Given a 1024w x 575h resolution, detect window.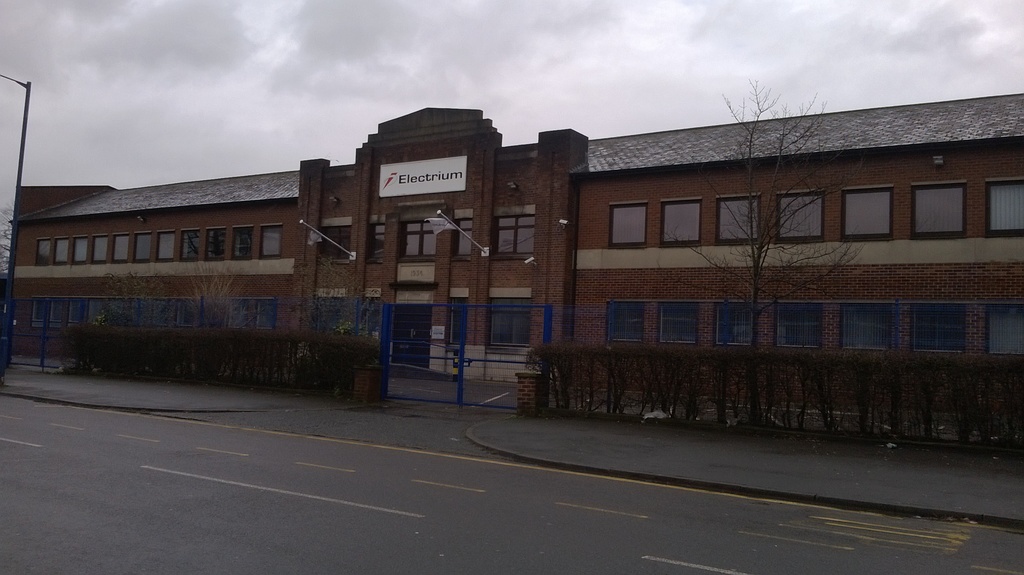
358, 298, 380, 332.
